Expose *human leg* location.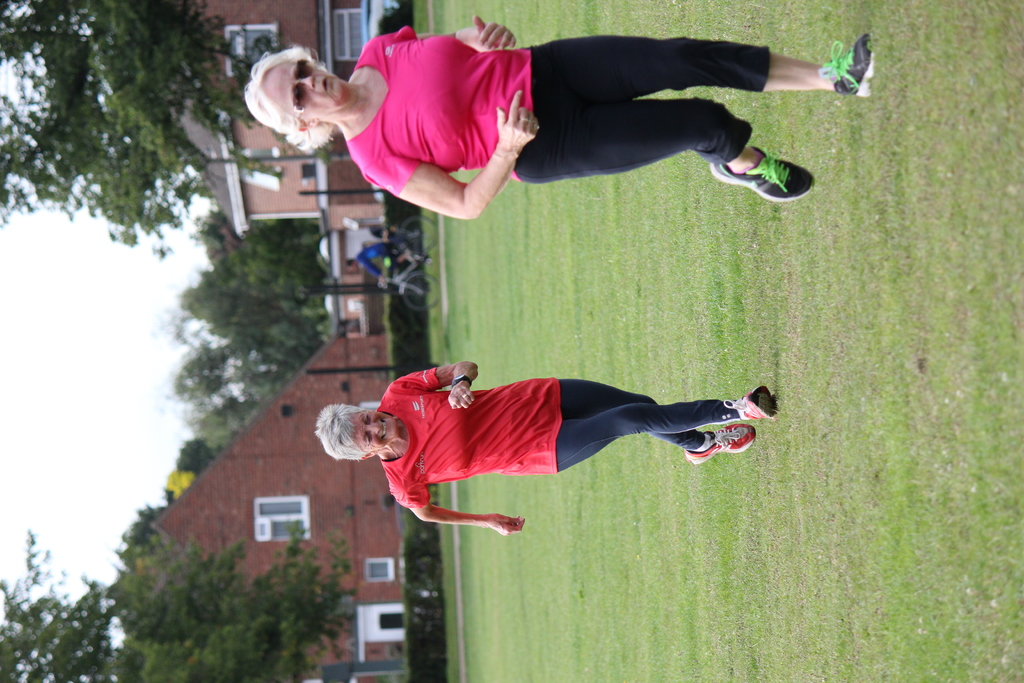
Exposed at pyautogui.locateOnScreen(534, 35, 873, 103).
